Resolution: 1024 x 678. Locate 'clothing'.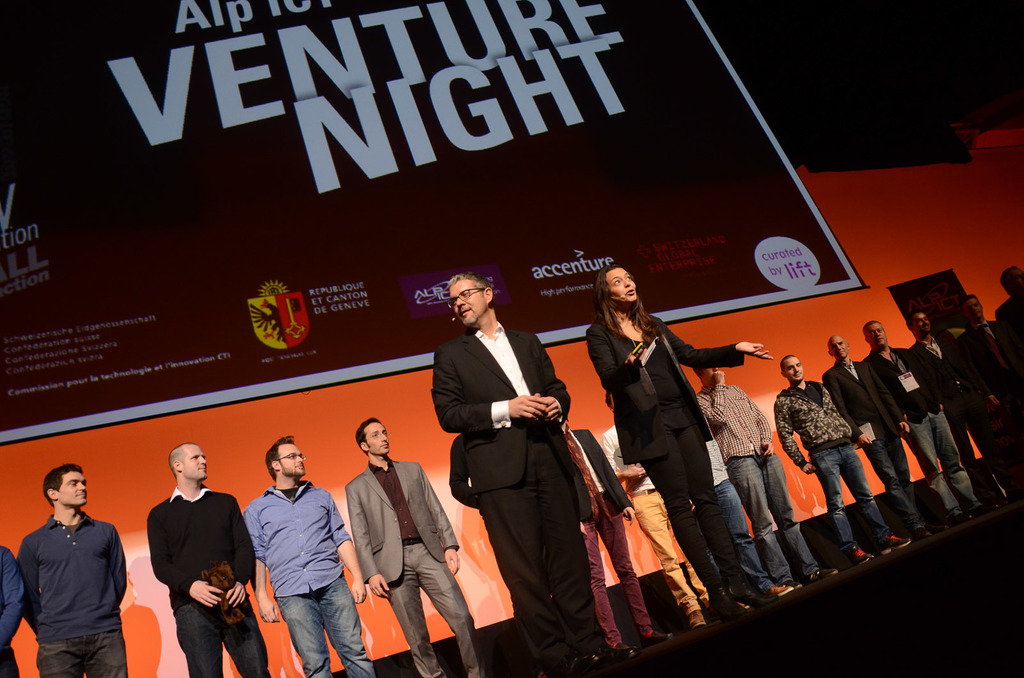
[x1=428, y1=319, x2=612, y2=674].
